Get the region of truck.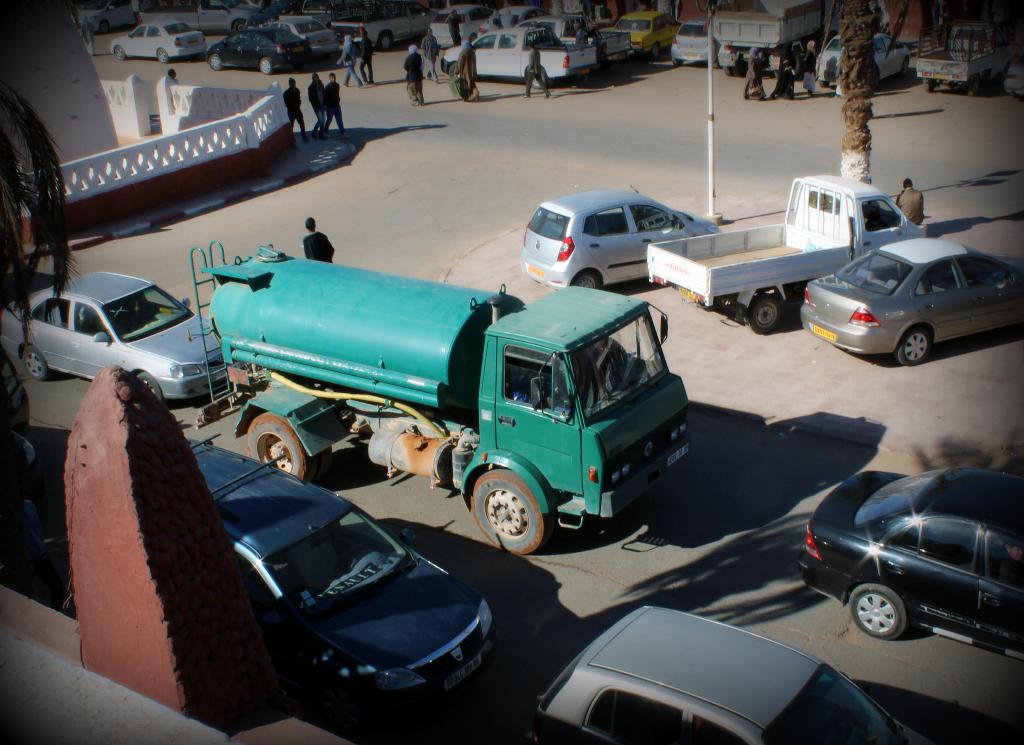
(x1=643, y1=163, x2=930, y2=332).
